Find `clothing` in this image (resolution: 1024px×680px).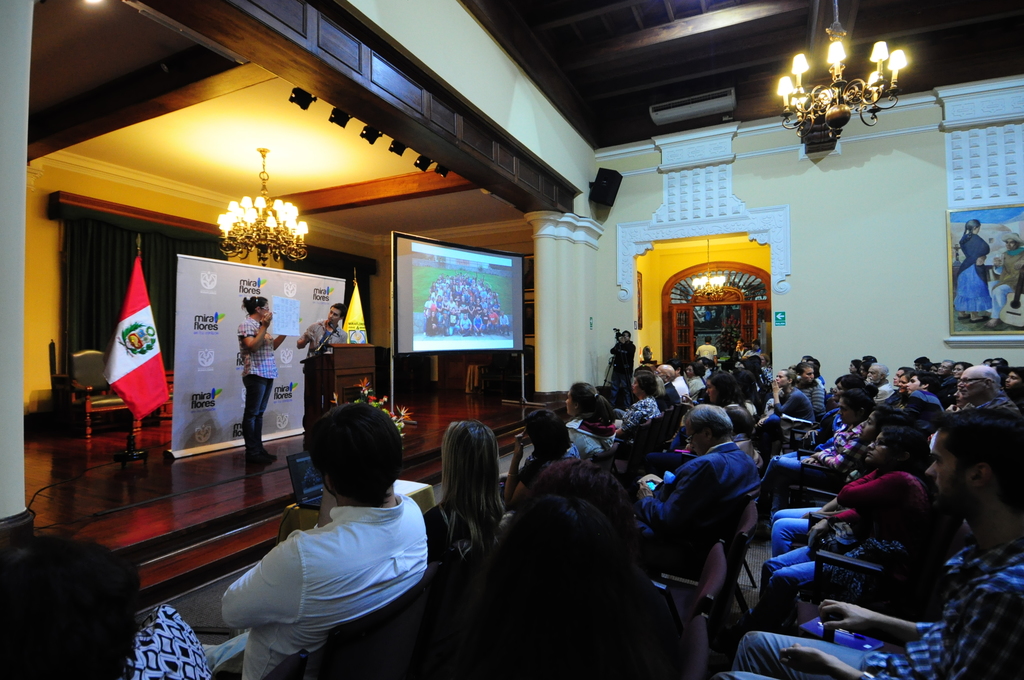
[x1=975, y1=397, x2=1016, y2=414].
